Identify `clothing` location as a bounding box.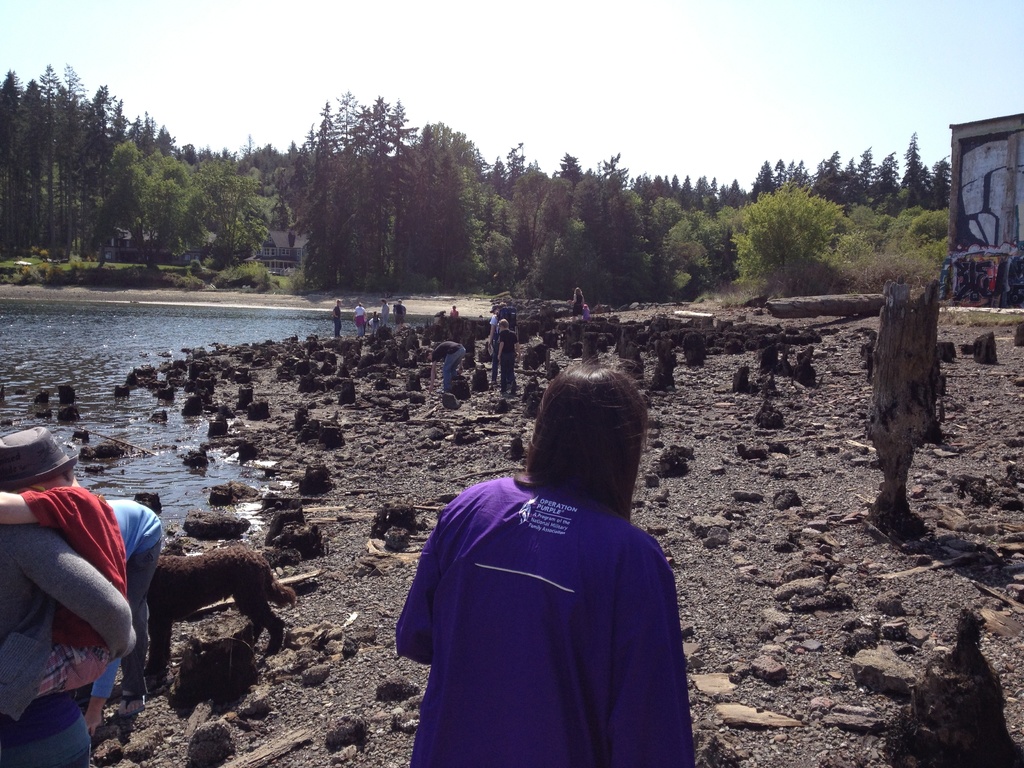
pyautogui.locateOnScreen(424, 342, 467, 389).
